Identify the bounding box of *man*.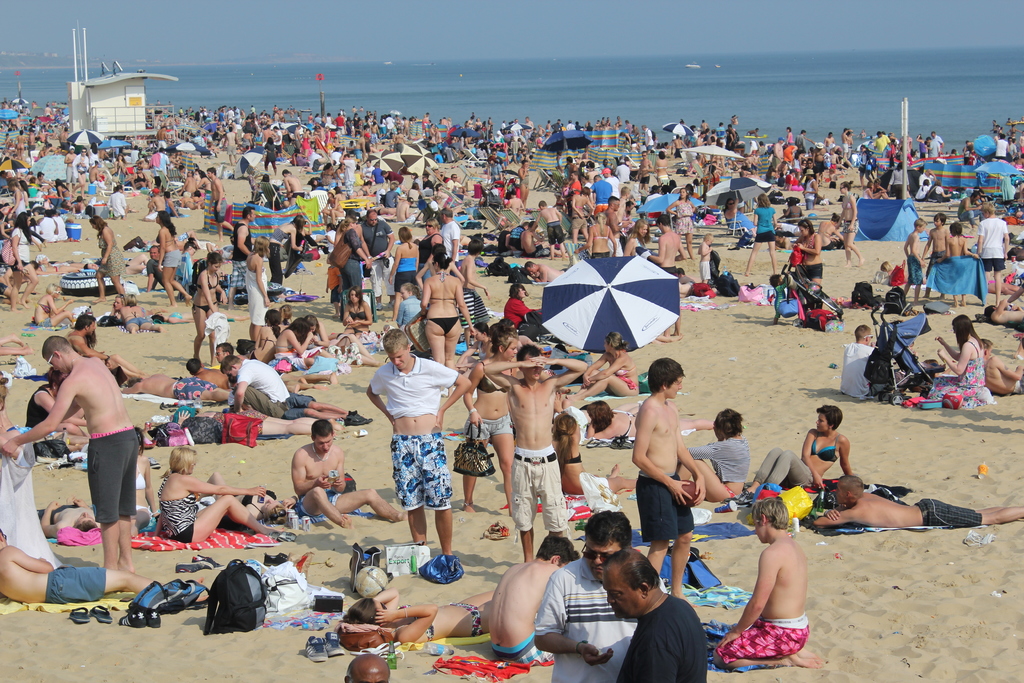
<box>528,507,678,682</box>.
